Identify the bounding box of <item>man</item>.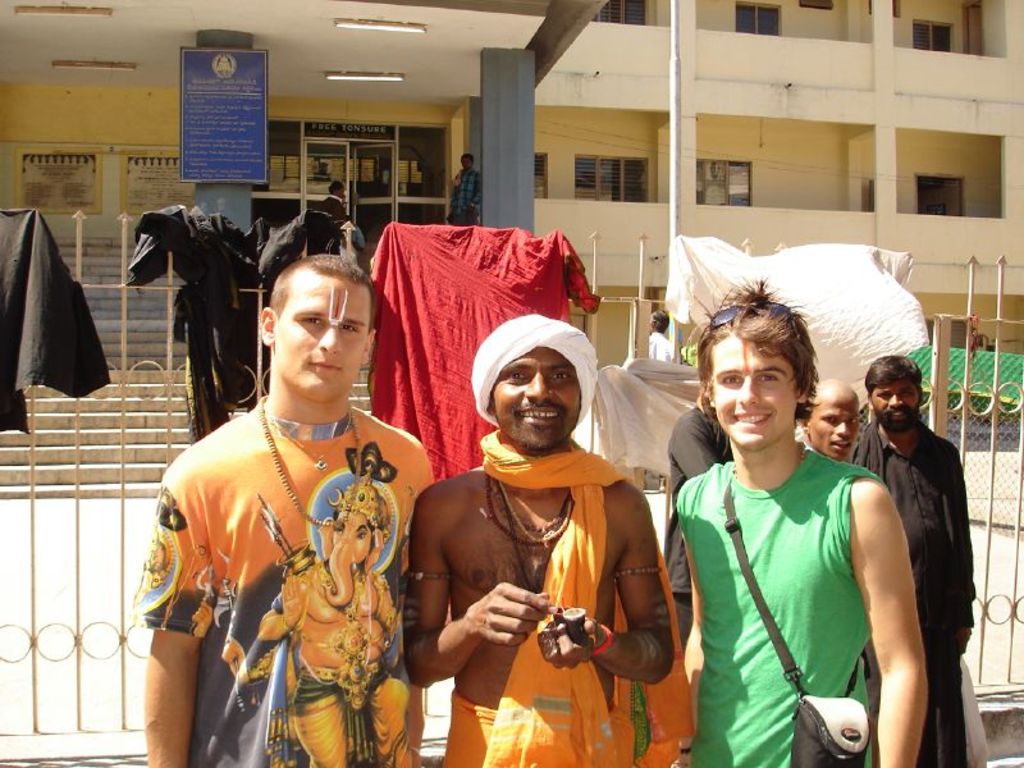
{"left": 442, "top": 155, "right": 481, "bottom": 228}.
